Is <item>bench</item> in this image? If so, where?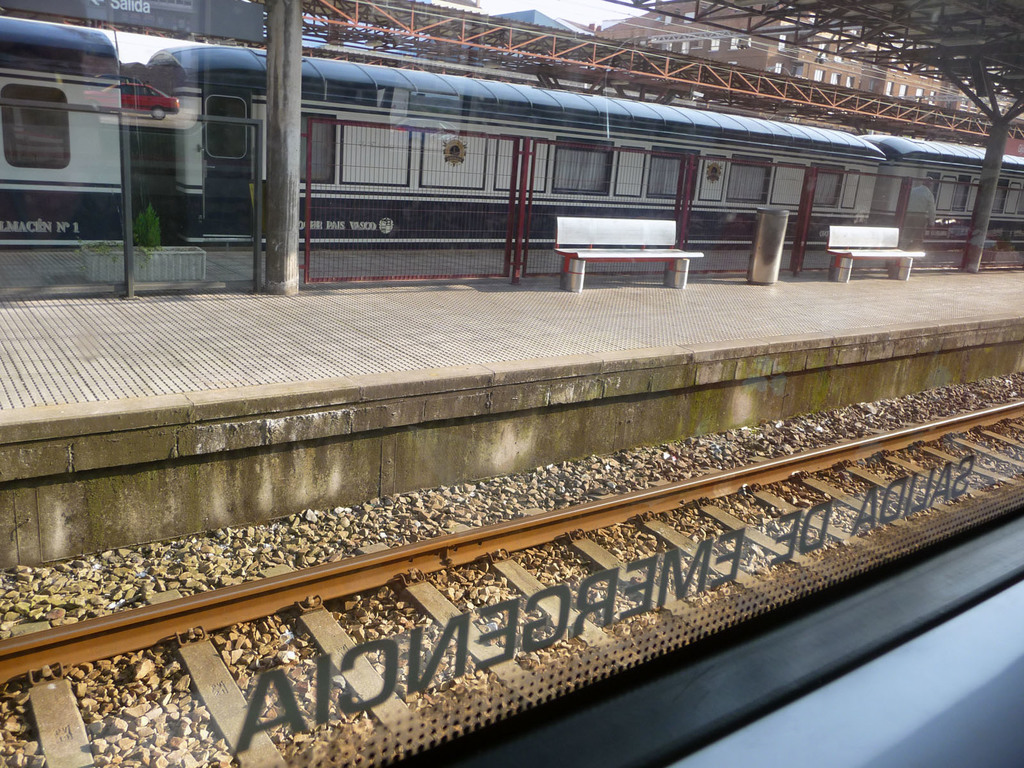
Yes, at 825:226:923:279.
